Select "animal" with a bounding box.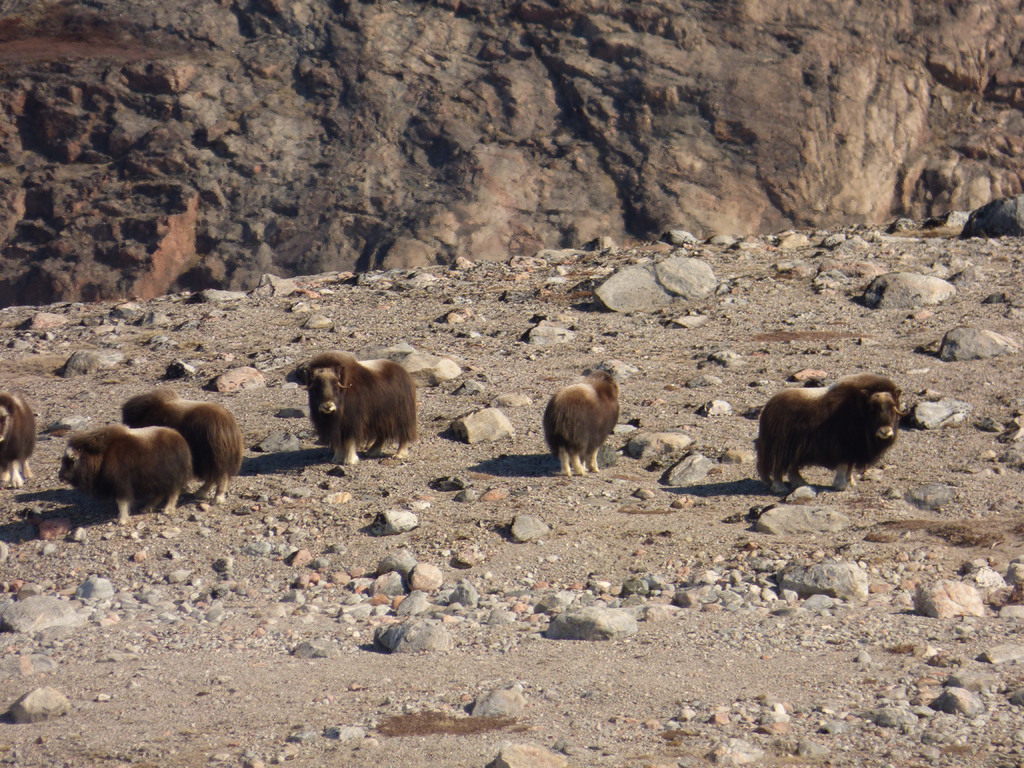
left=56, top=421, right=193, bottom=523.
